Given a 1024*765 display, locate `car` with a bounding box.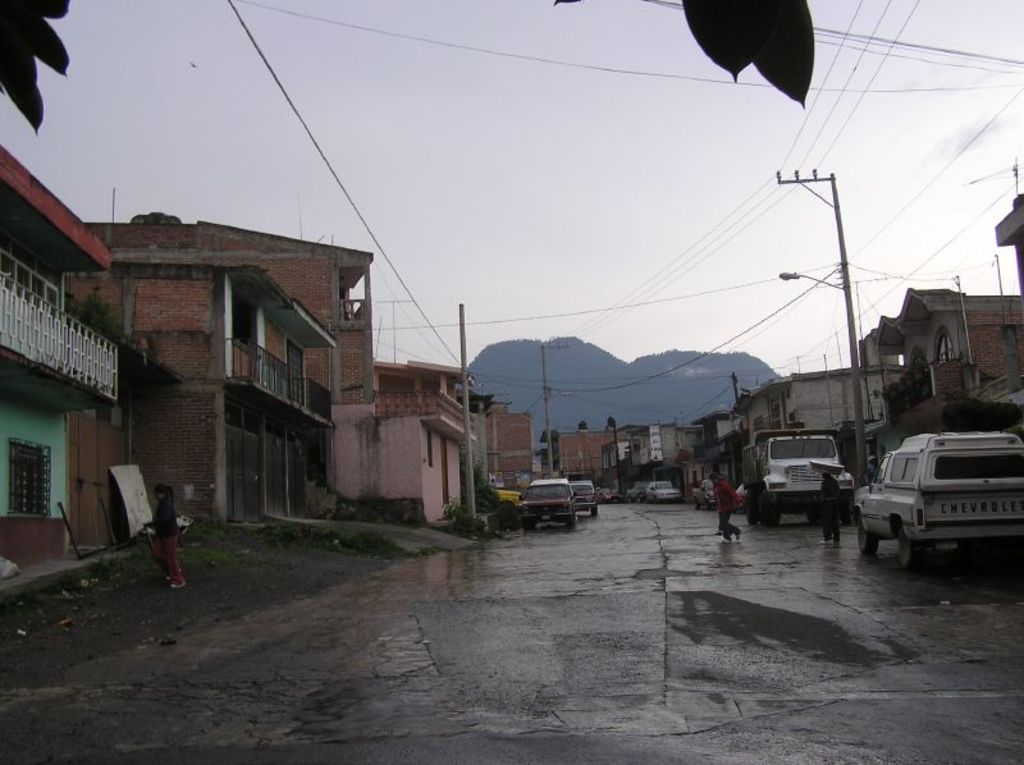
Located: BBox(626, 482, 649, 499).
